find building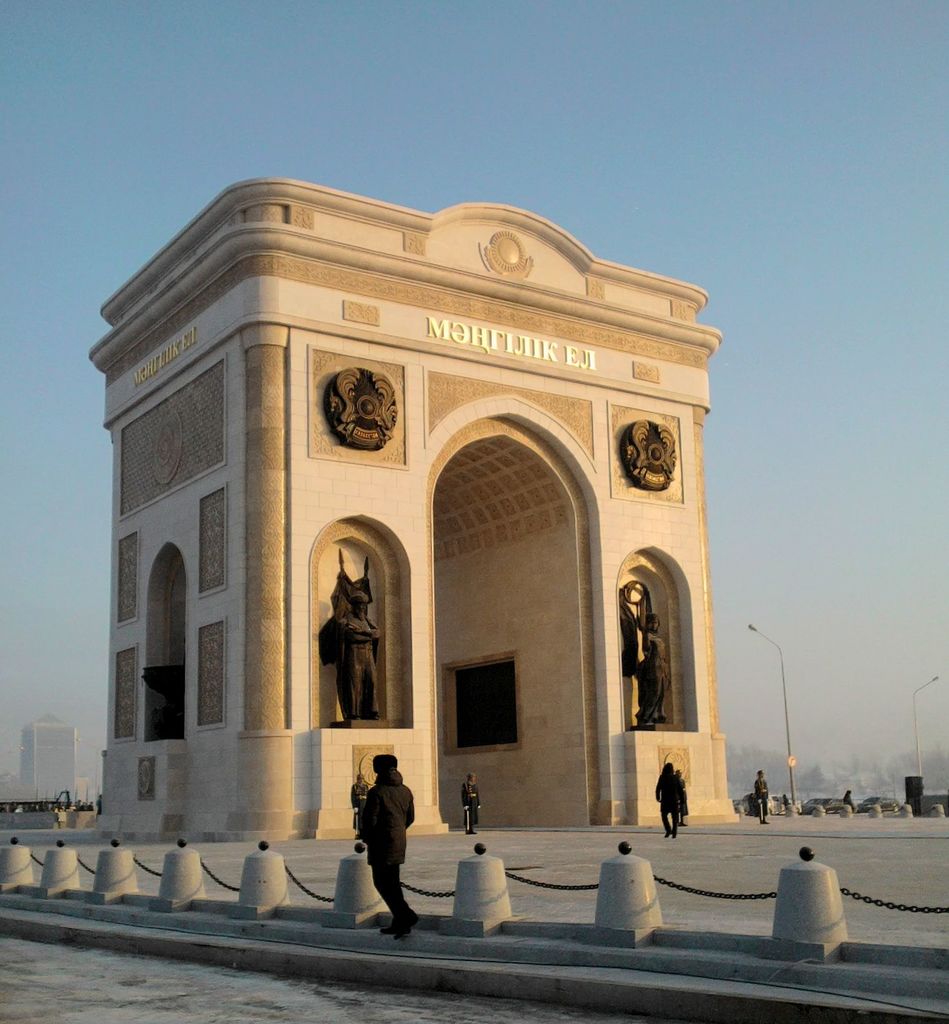
(x1=86, y1=173, x2=740, y2=830)
